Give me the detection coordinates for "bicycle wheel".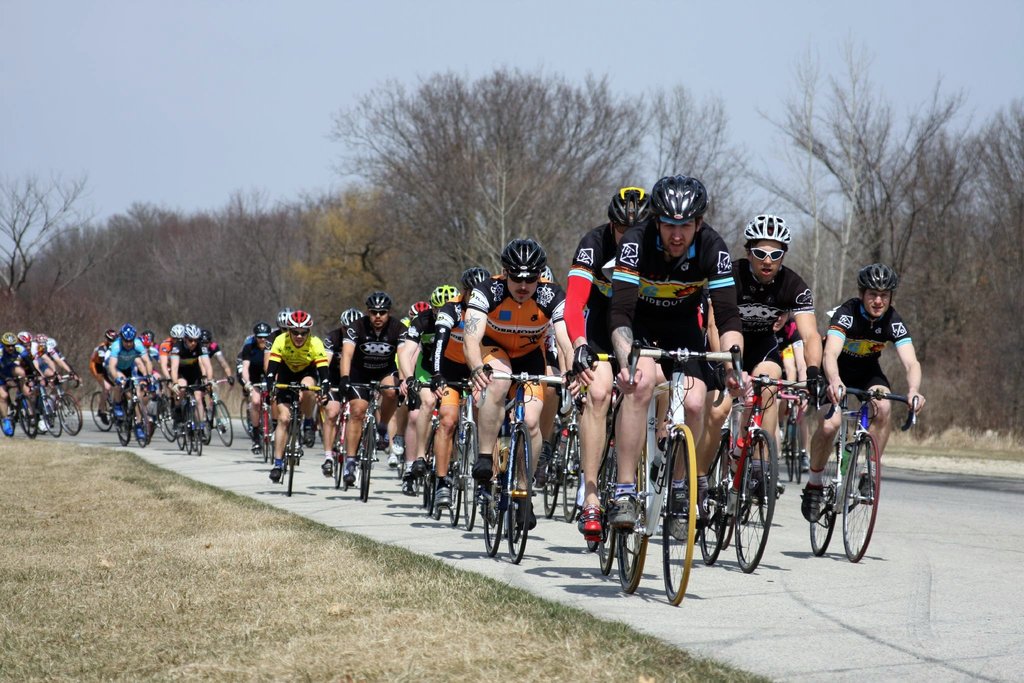
[x1=695, y1=436, x2=729, y2=566].
